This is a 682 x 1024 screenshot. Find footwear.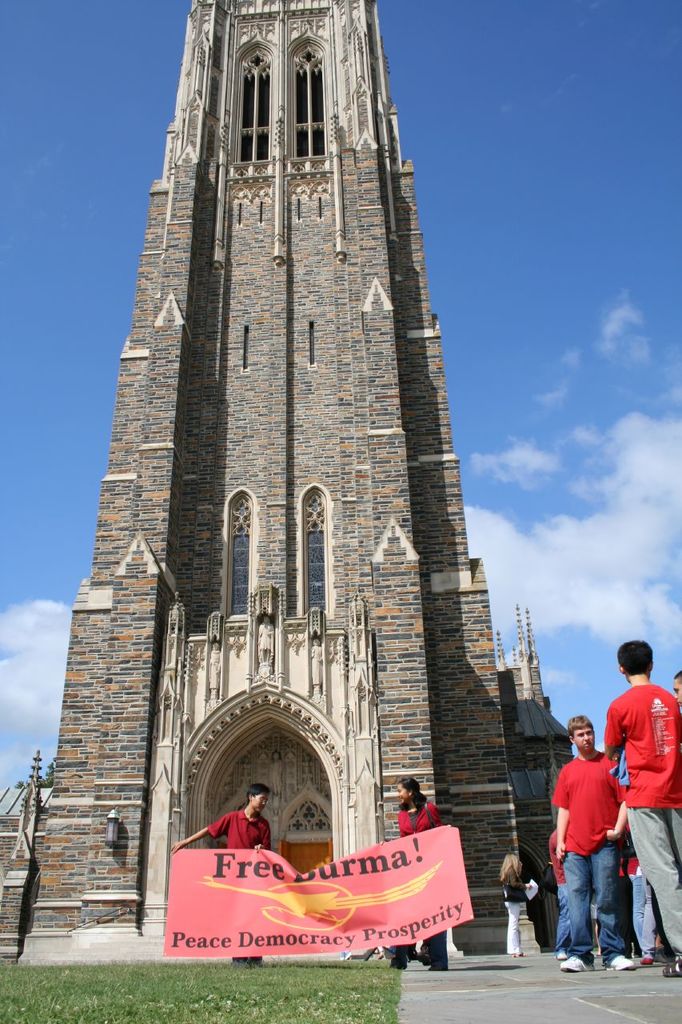
Bounding box: <box>658,952,681,977</box>.
